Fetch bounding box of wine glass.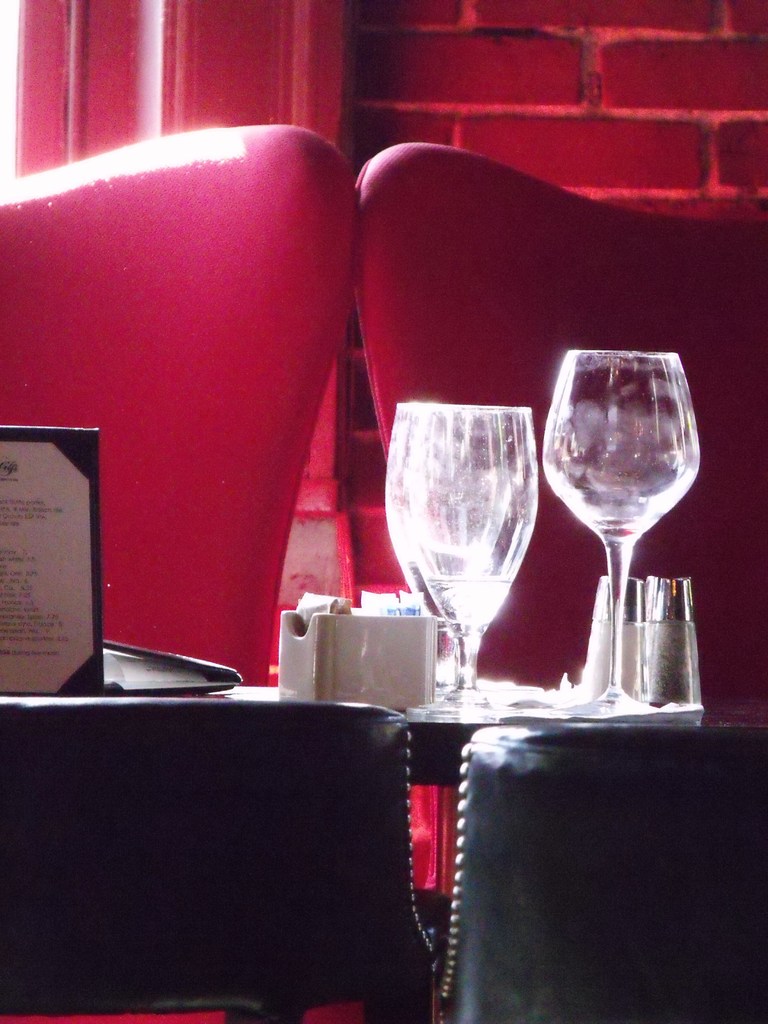
Bbox: {"left": 548, "top": 344, "right": 703, "bottom": 718}.
